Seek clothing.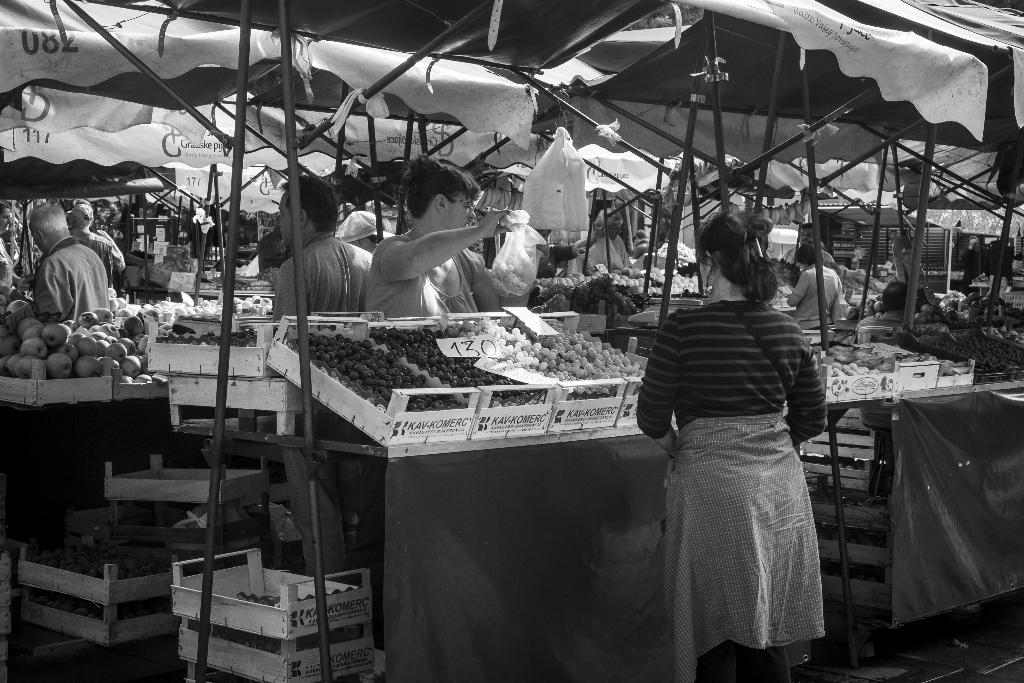
select_region(66, 224, 120, 272).
